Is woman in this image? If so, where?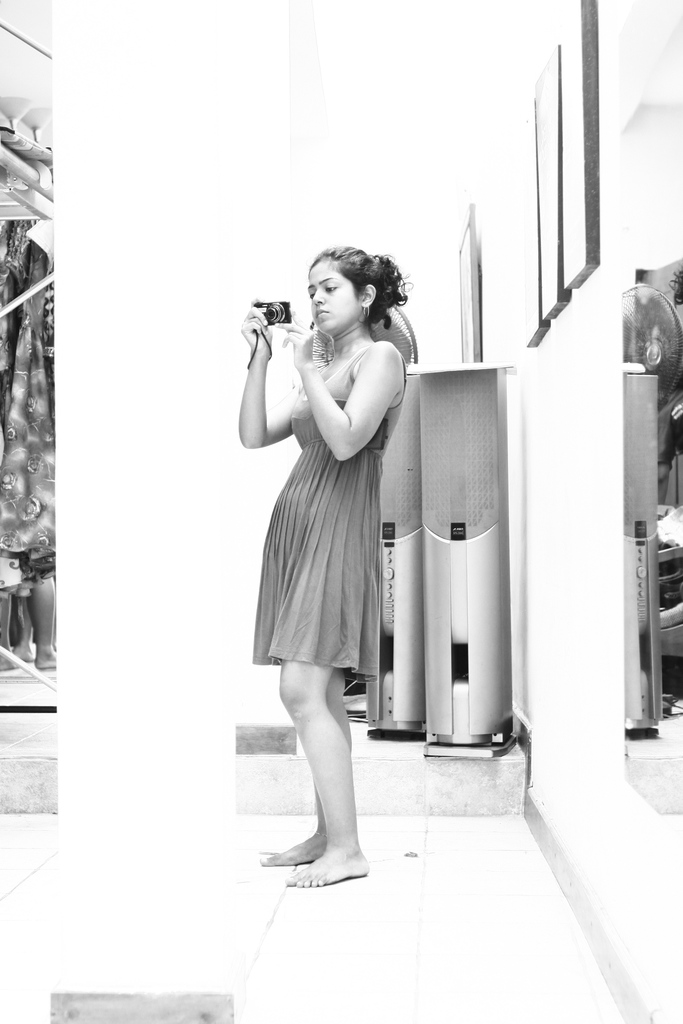
Yes, at (239, 226, 424, 830).
